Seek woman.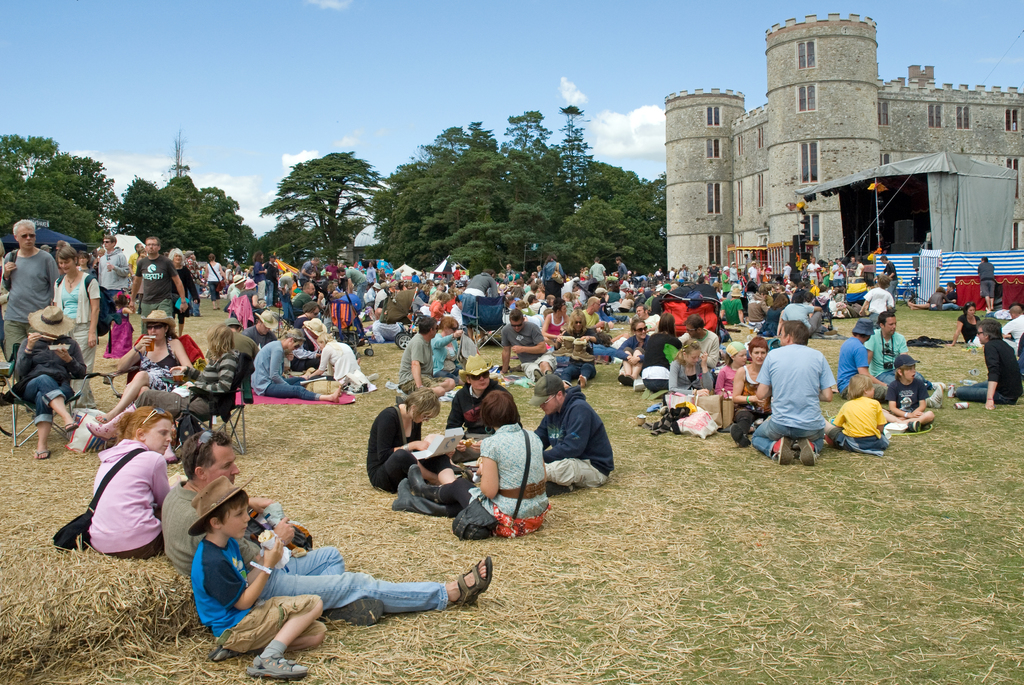
pyautogui.locateOnScreen(729, 336, 772, 447).
